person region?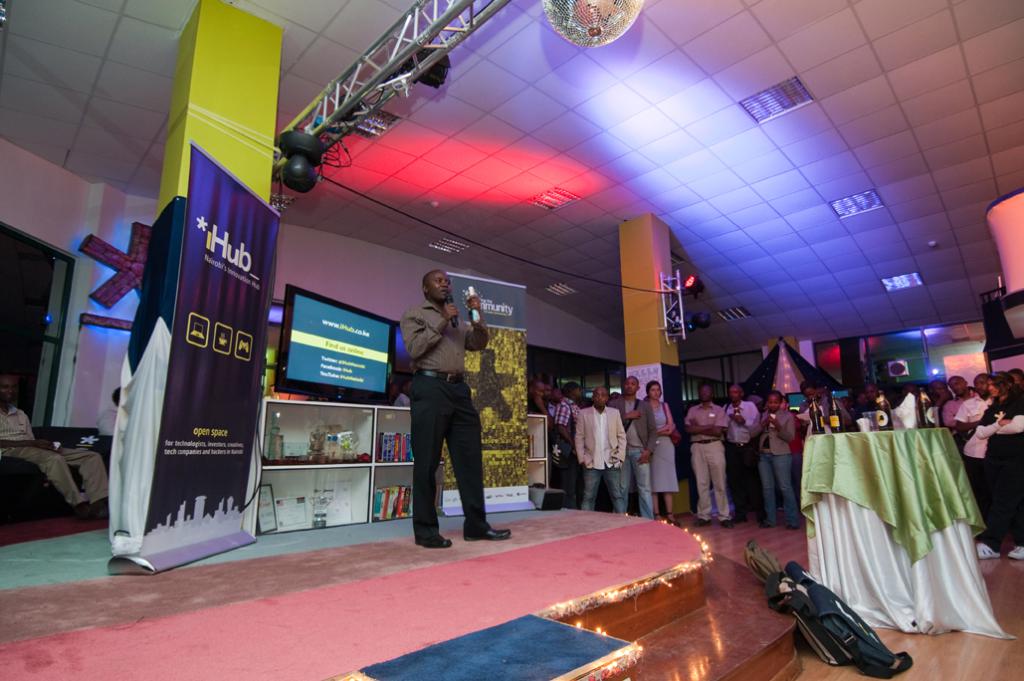
(x1=0, y1=372, x2=115, y2=512)
